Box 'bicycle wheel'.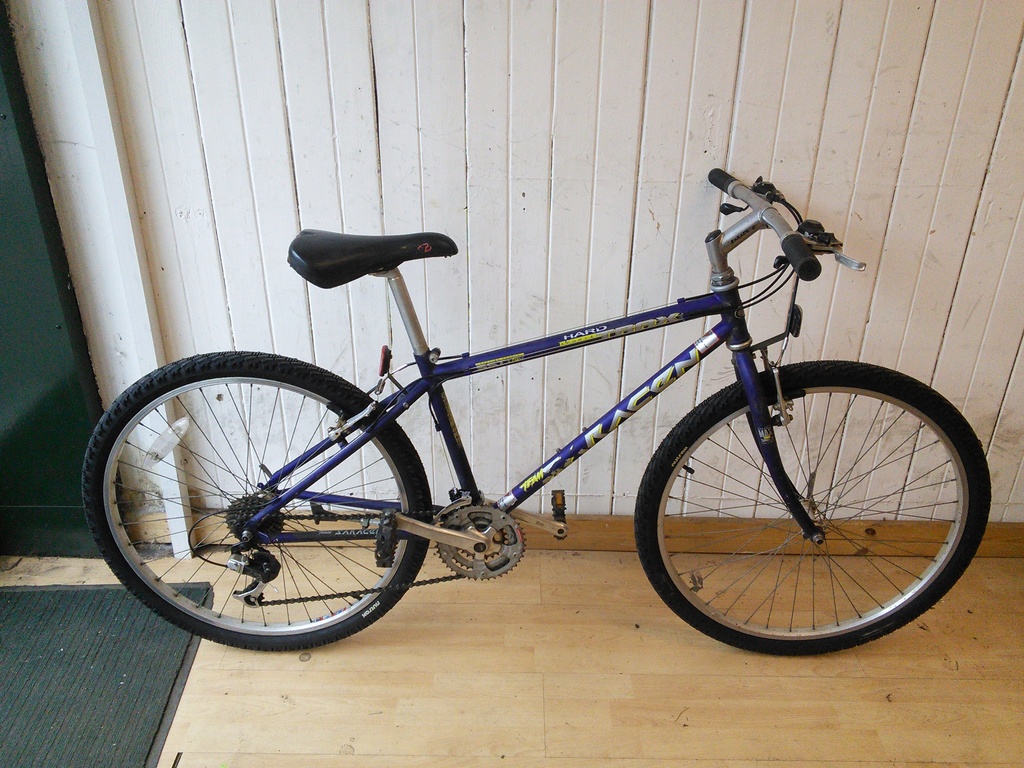
77, 347, 424, 666.
